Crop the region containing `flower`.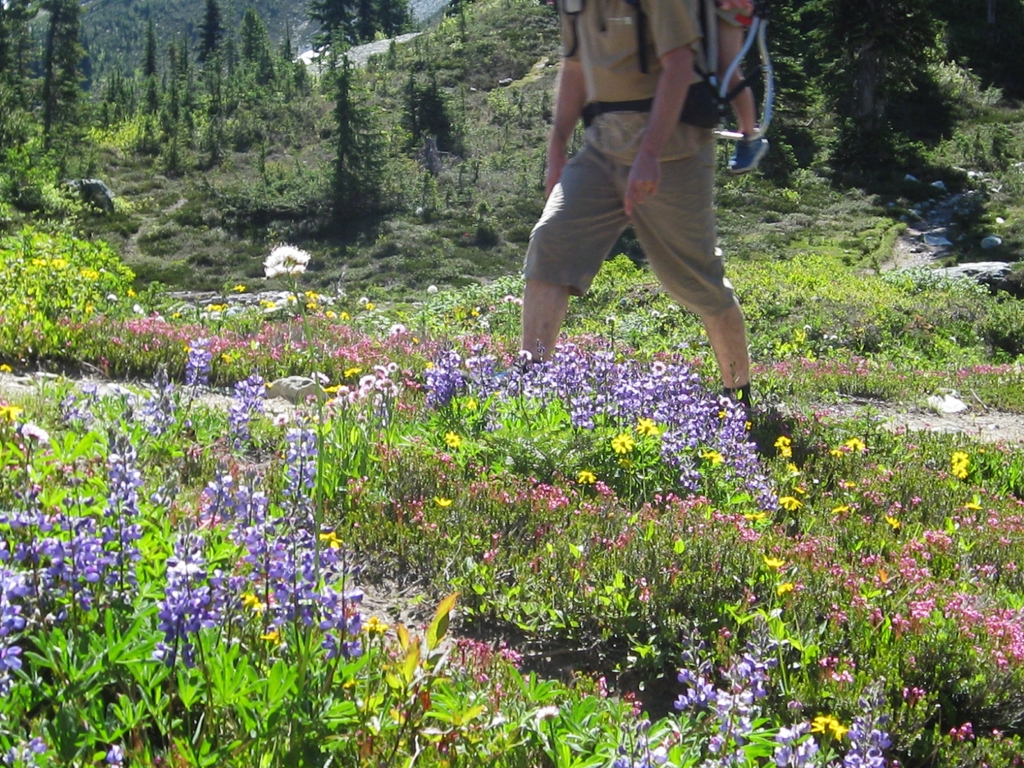
Crop region: bbox(950, 452, 969, 466).
